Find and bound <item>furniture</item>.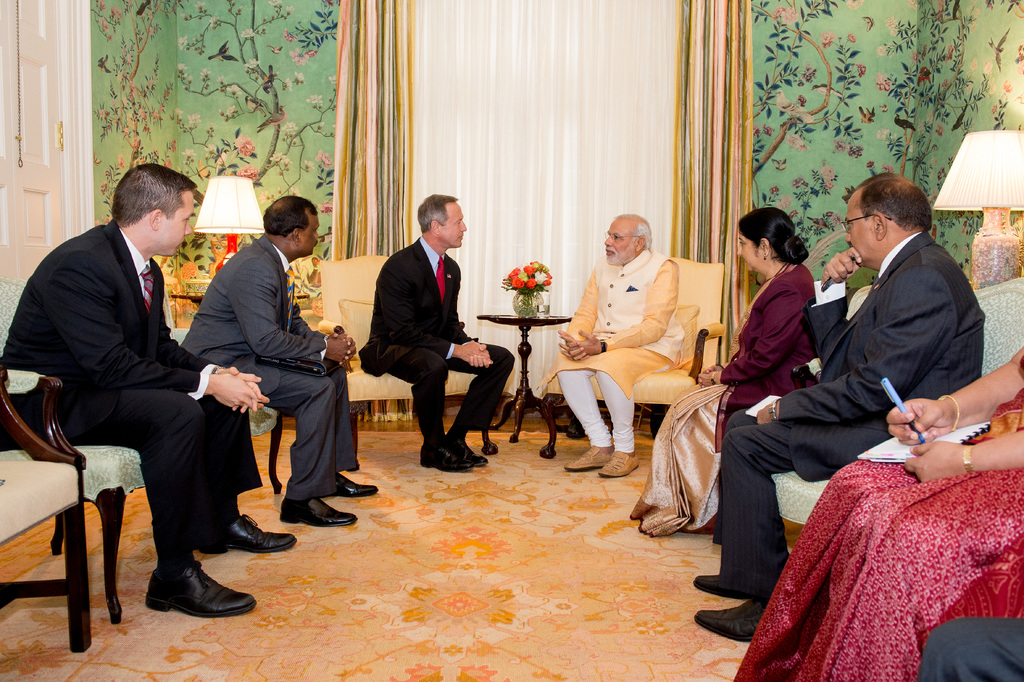
Bound: region(317, 255, 496, 461).
